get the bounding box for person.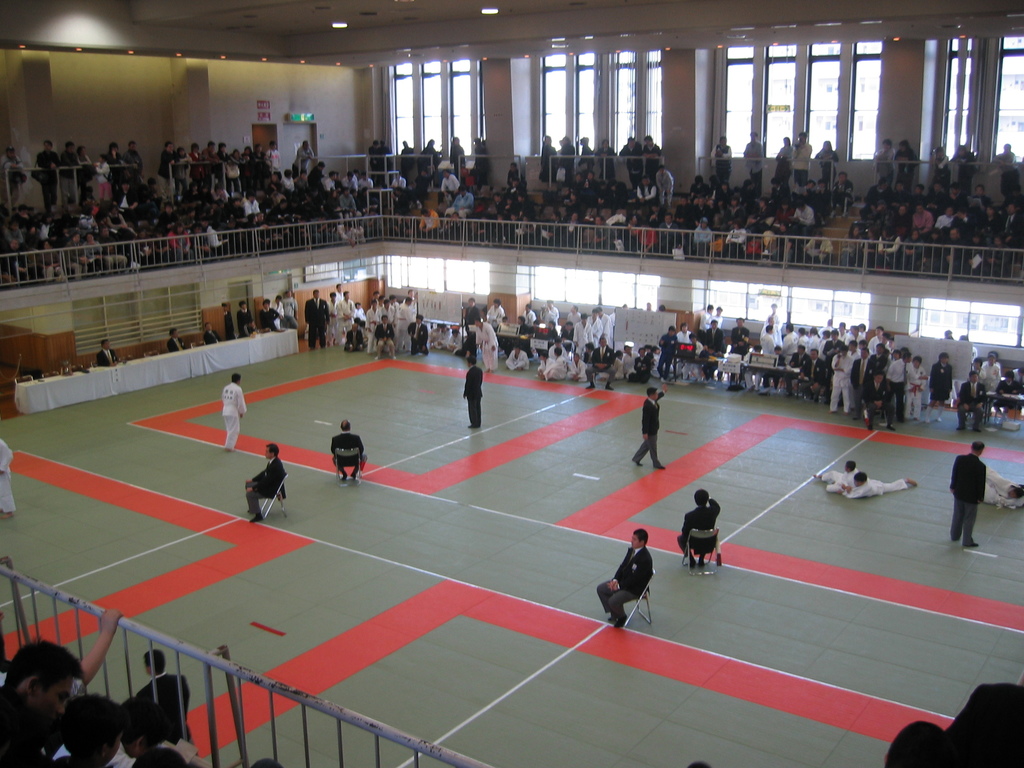
142 650 198 745.
